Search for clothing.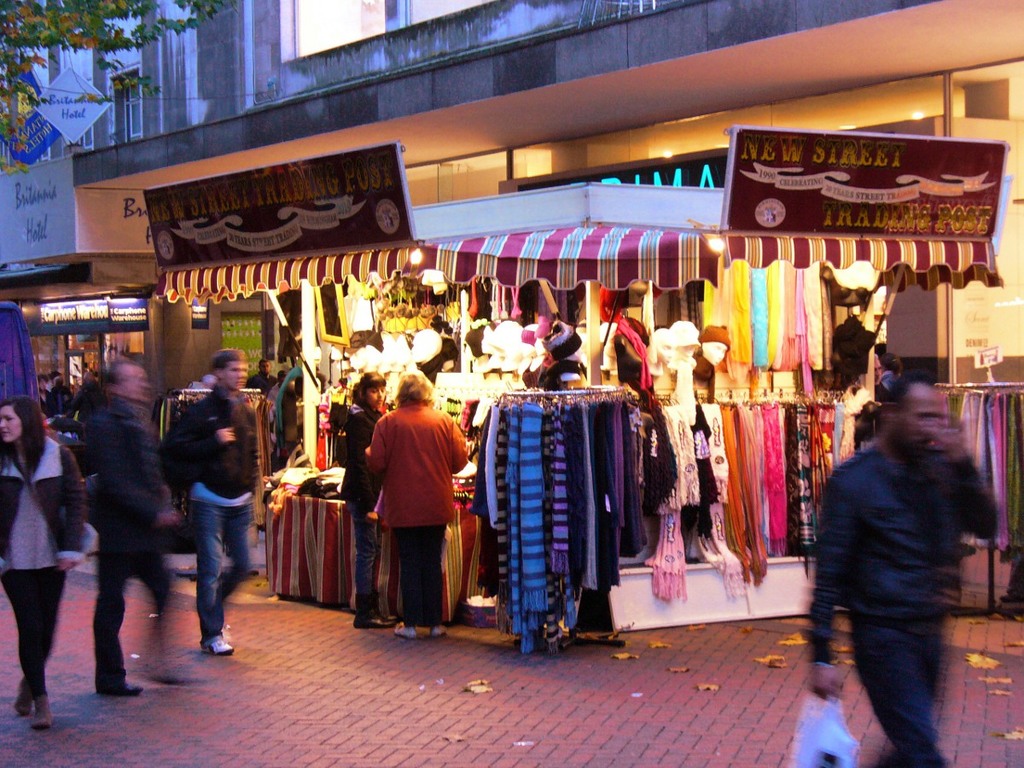
Found at (x1=815, y1=435, x2=1002, y2=767).
